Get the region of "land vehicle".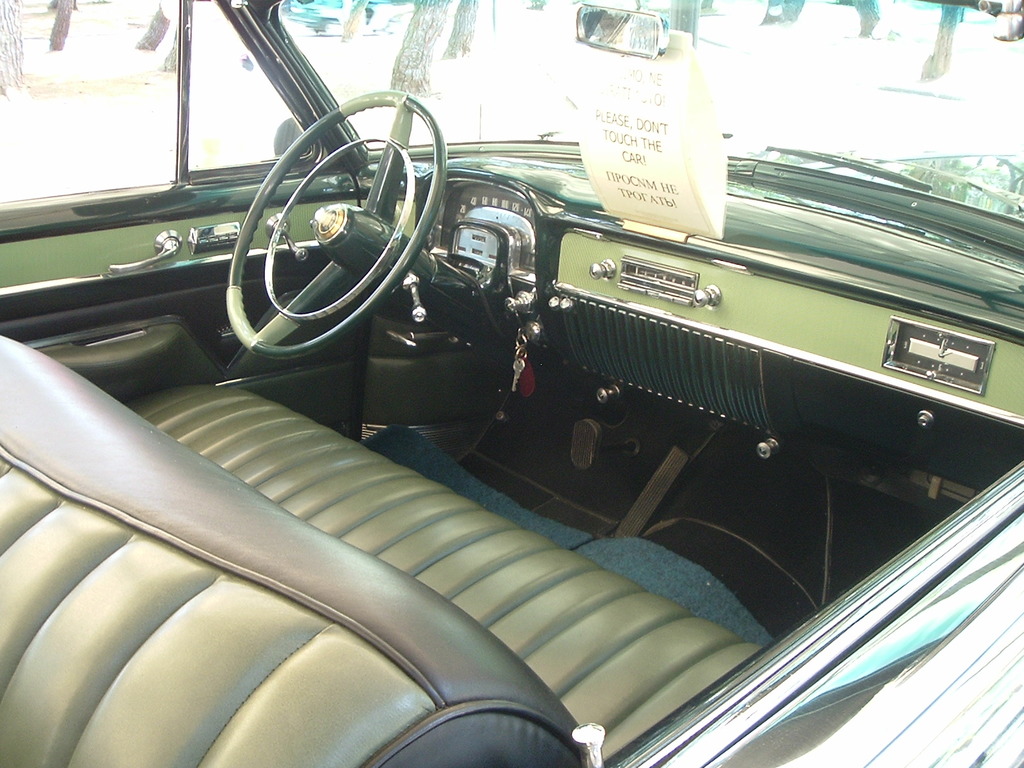
<box>114,61,1014,764</box>.
